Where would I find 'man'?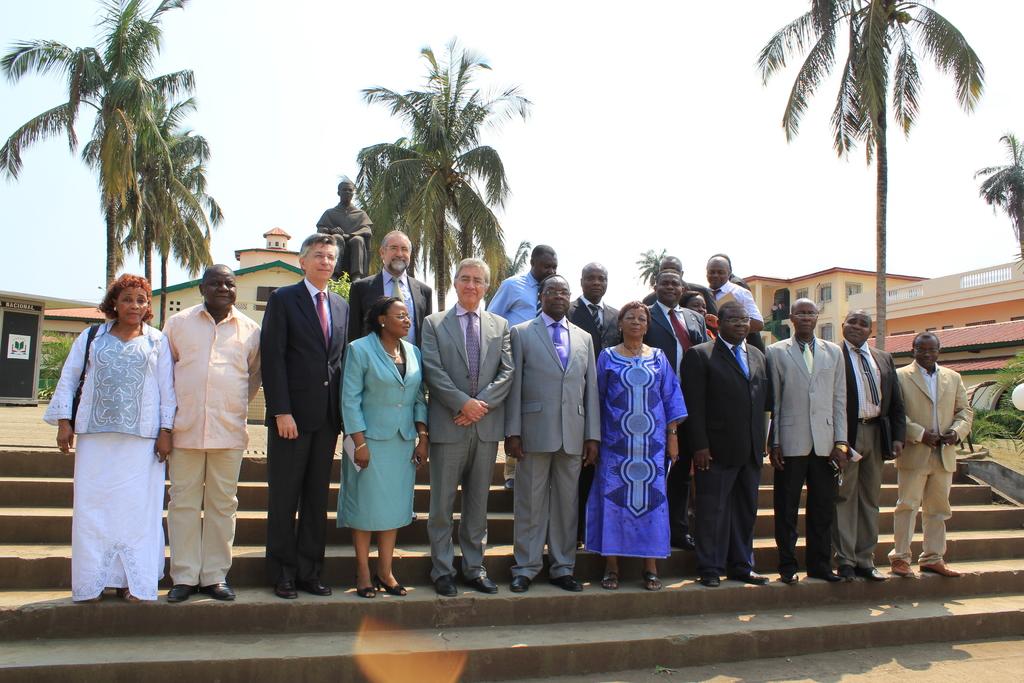
At detection(647, 250, 707, 311).
